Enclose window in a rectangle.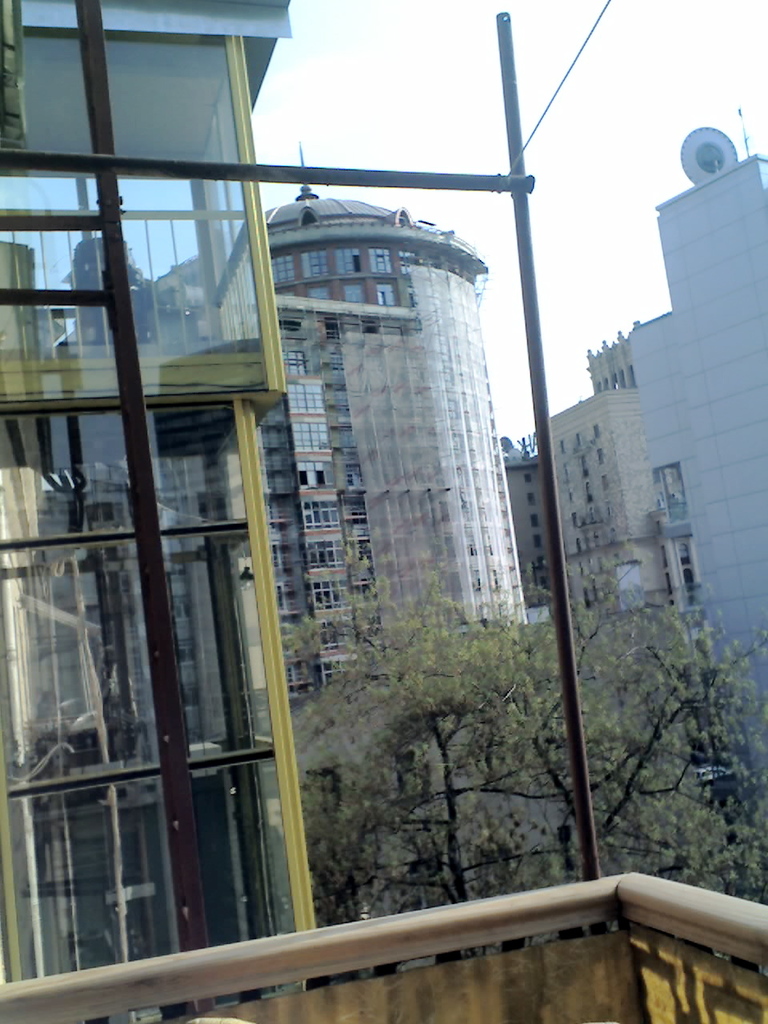
Rect(0, 383, 314, 990).
